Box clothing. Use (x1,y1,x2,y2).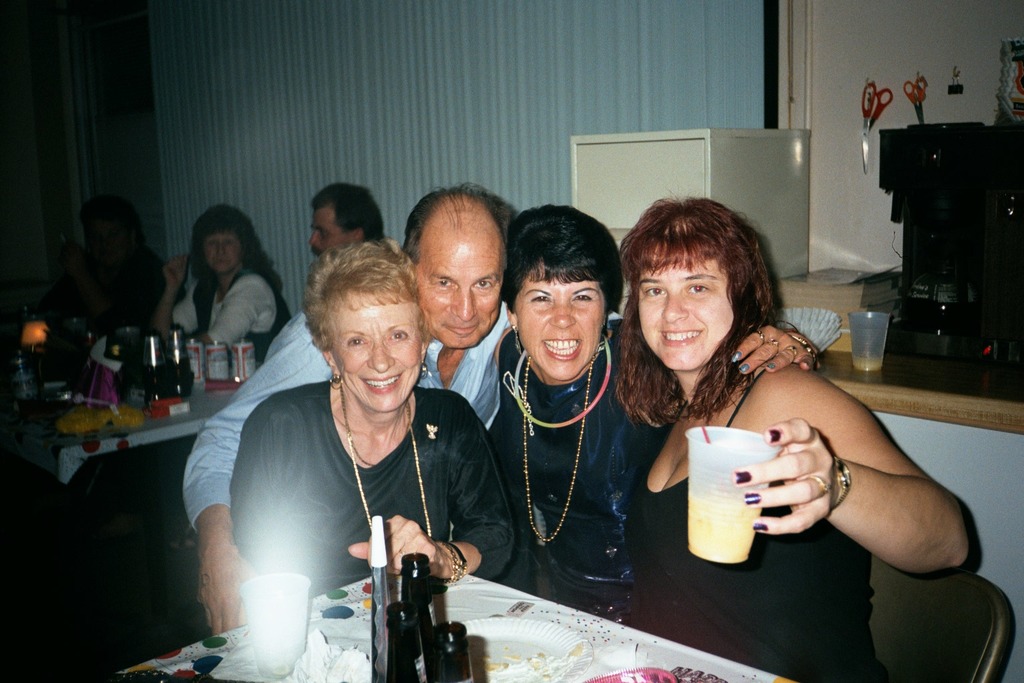
(500,317,680,602).
